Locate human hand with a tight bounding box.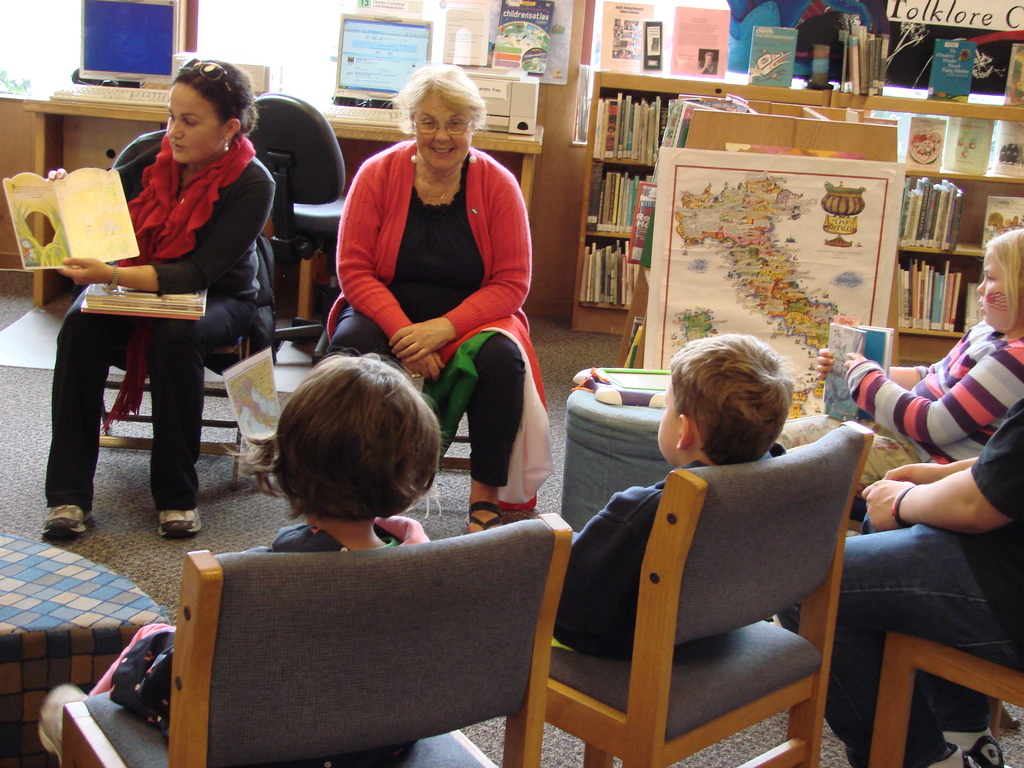
815, 347, 835, 385.
